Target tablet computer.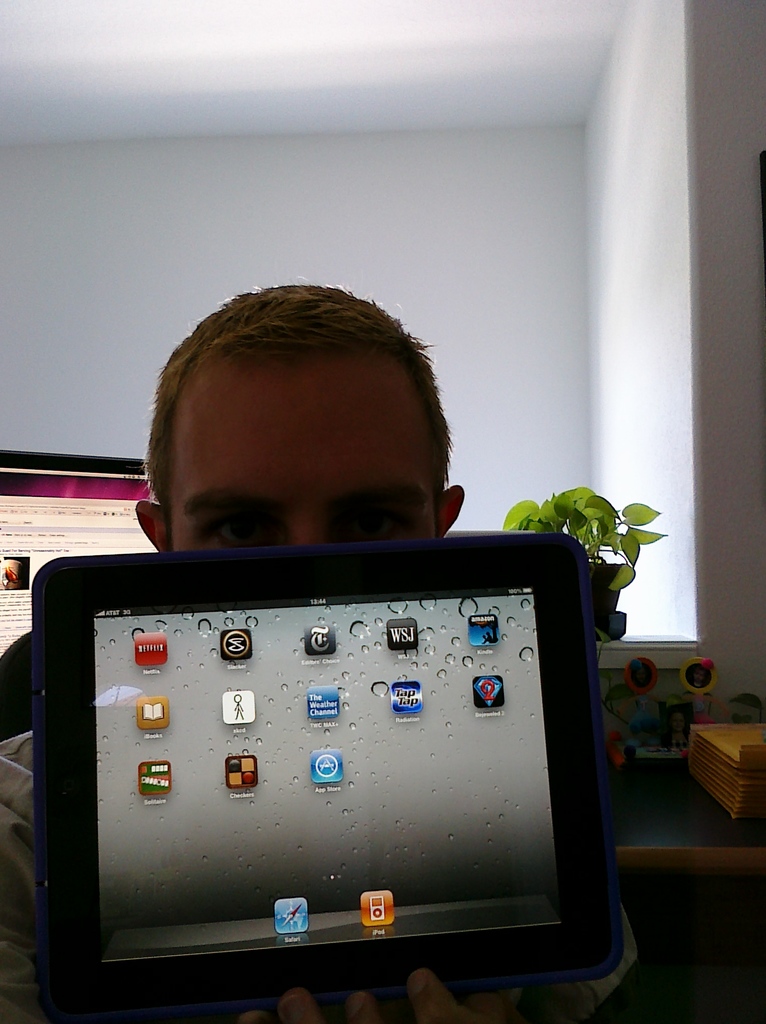
Target region: bbox(25, 531, 627, 1016).
